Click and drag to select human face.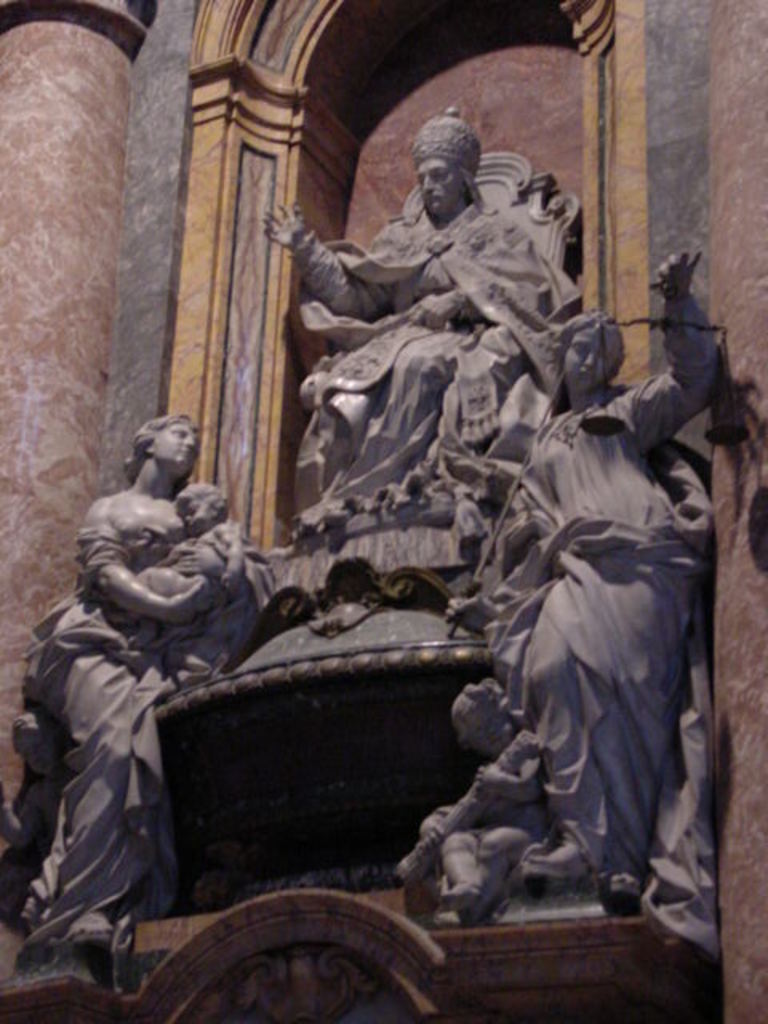
Selection: (x1=155, y1=421, x2=190, y2=464).
